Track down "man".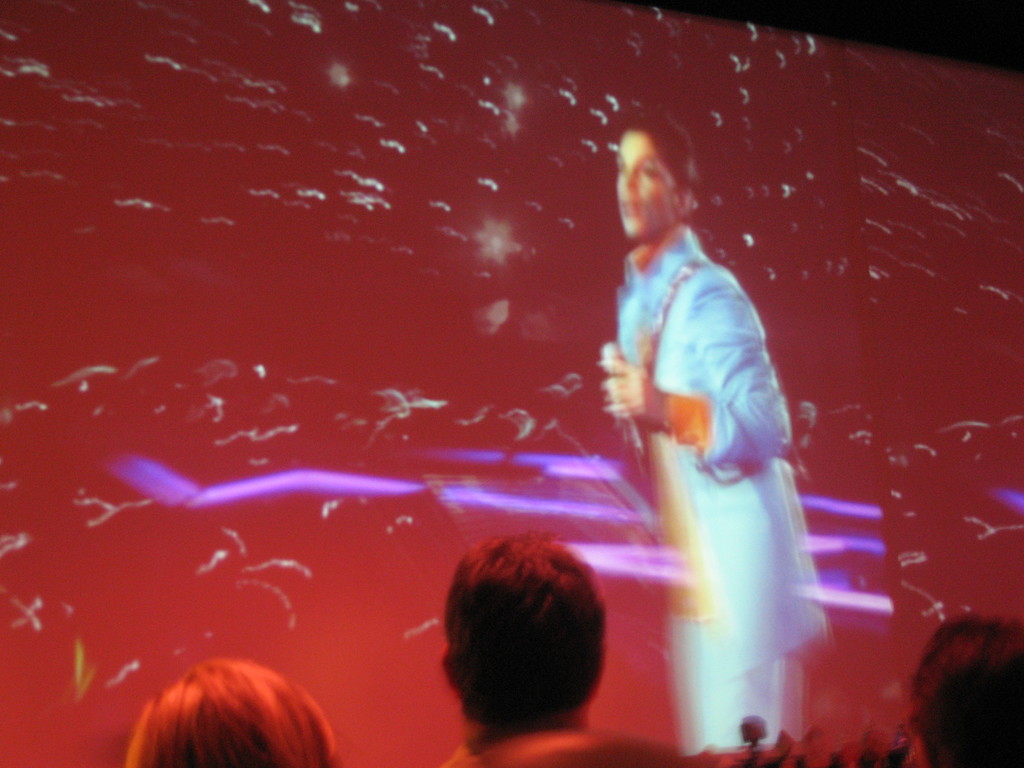
Tracked to pyautogui.locateOnScreen(391, 539, 664, 767).
